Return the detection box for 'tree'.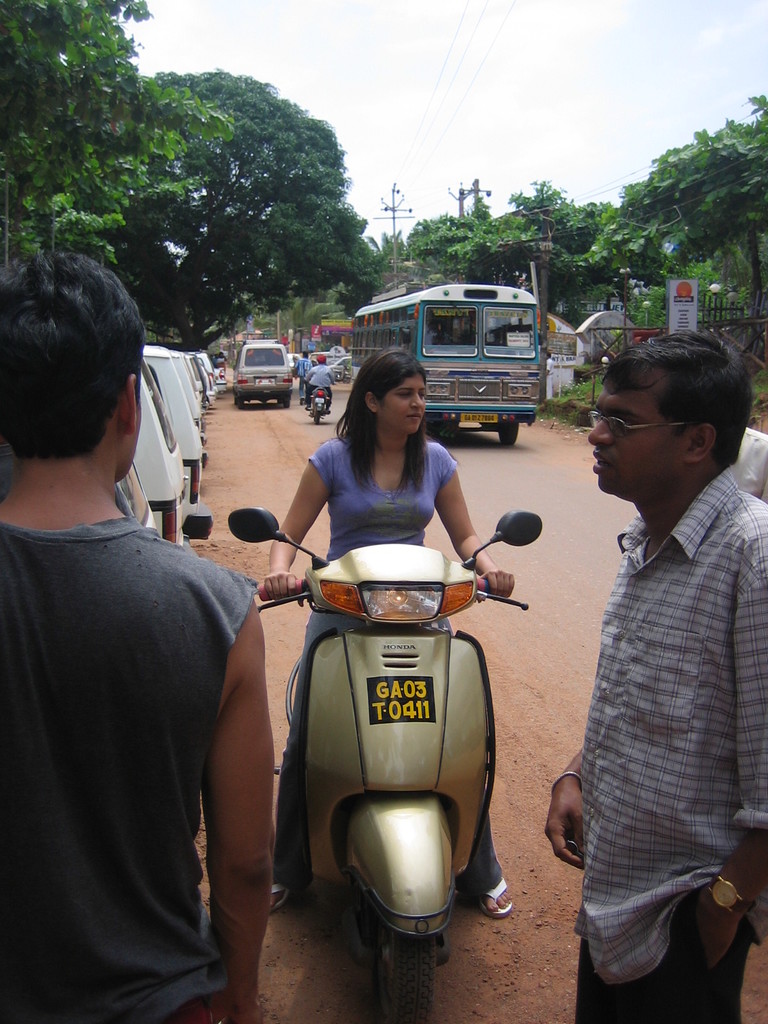
[x1=0, y1=1, x2=222, y2=282].
